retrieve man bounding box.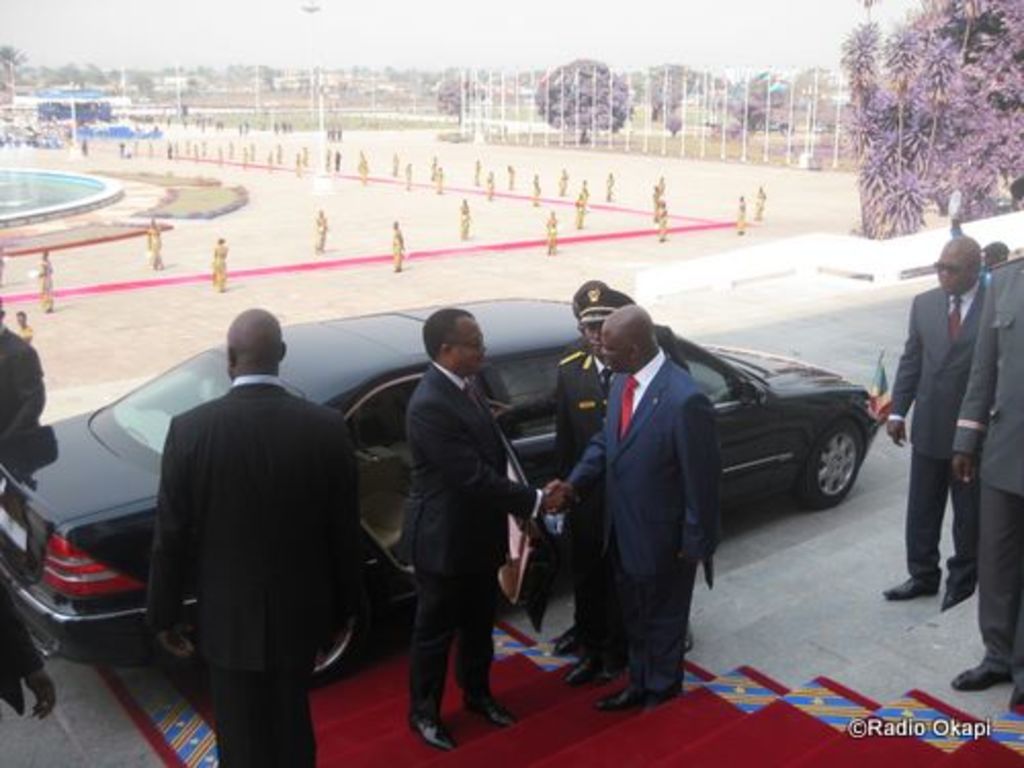
Bounding box: BBox(322, 152, 330, 166).
